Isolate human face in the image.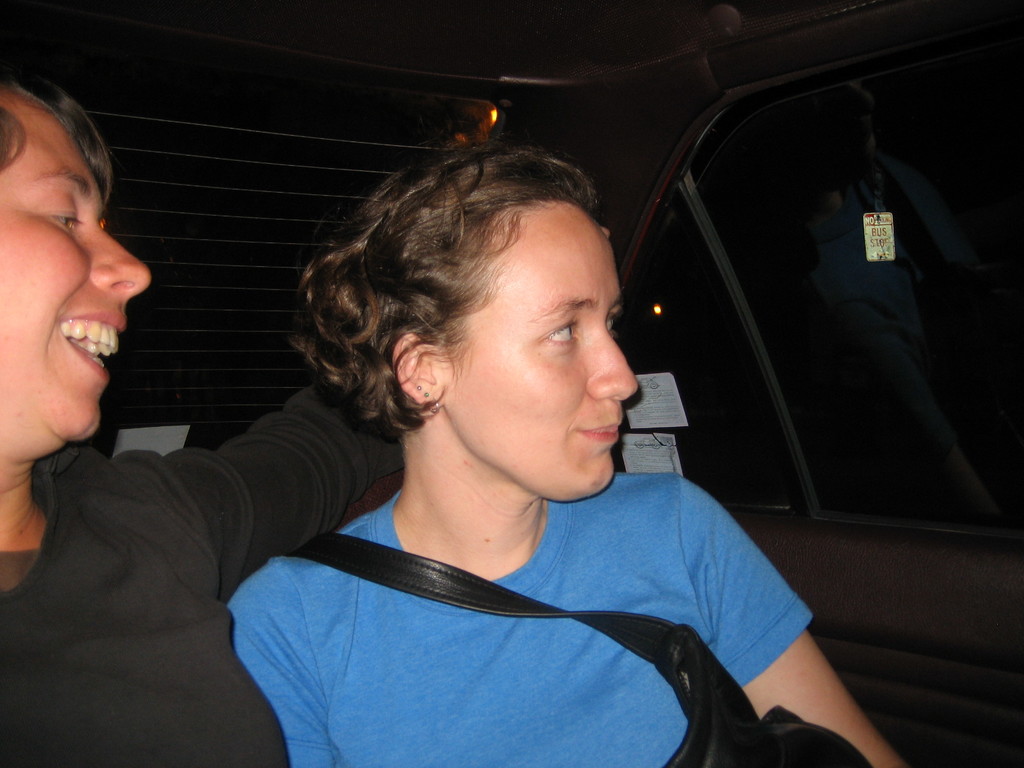
Isolated region: bbox(436, 199, 639, 502).
